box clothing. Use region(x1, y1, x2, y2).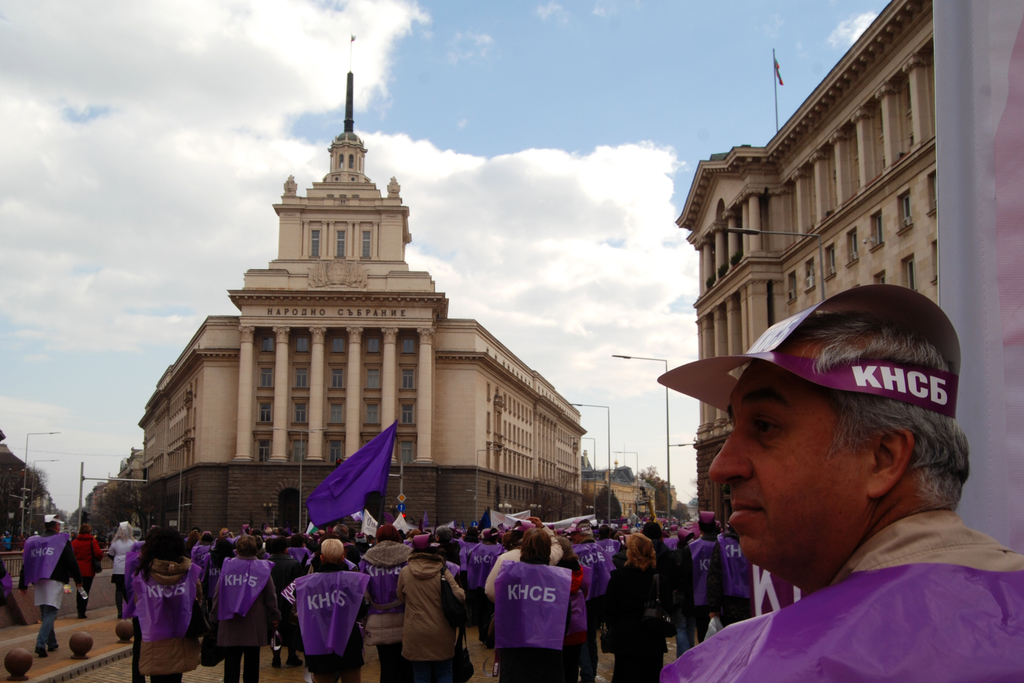
region(14, 531, 80, 648).
